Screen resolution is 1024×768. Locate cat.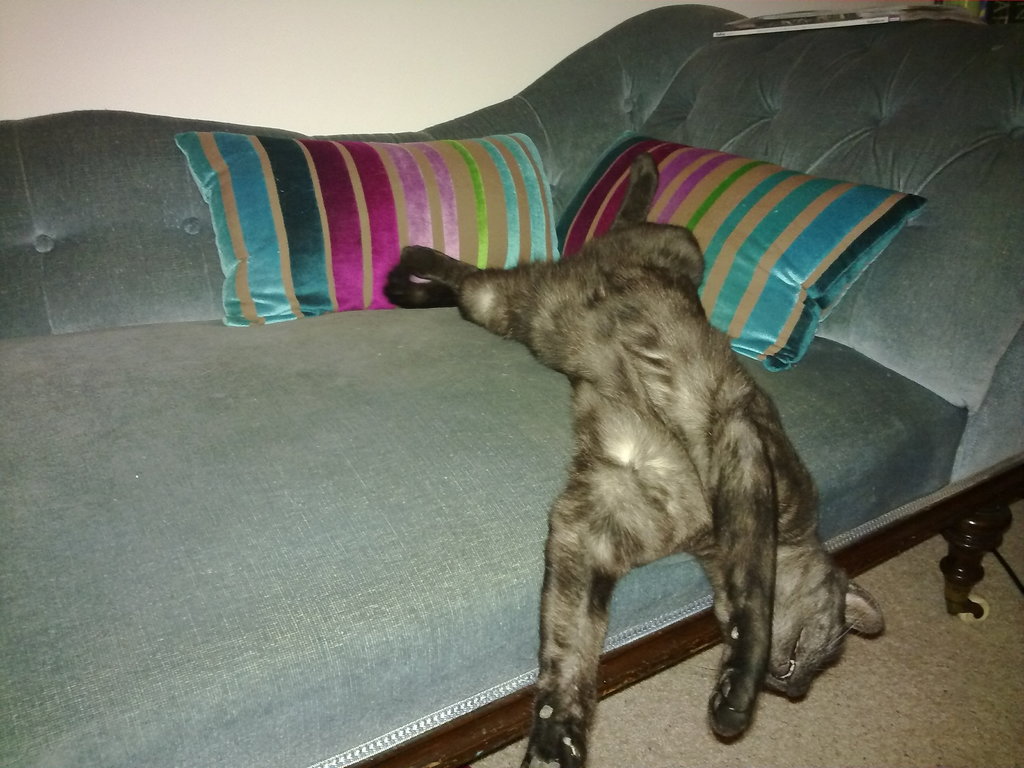
[left=386, top=150, right=887, bottom=764].
